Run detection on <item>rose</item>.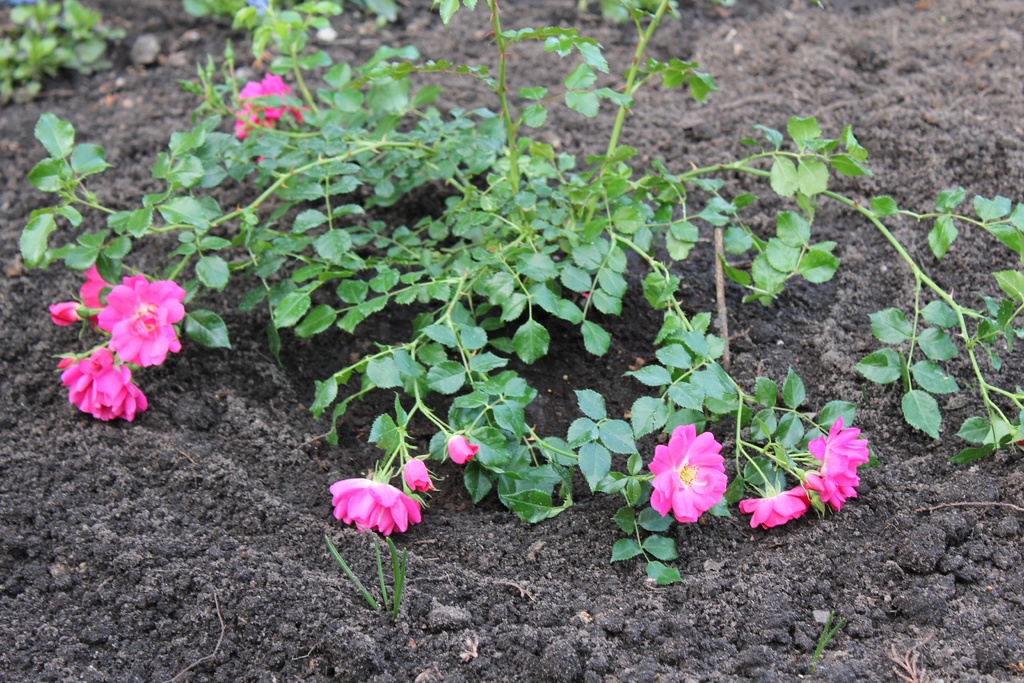
Result: {"x1": 96, "y1": 276, "x2": 186, "y2": 368}.
